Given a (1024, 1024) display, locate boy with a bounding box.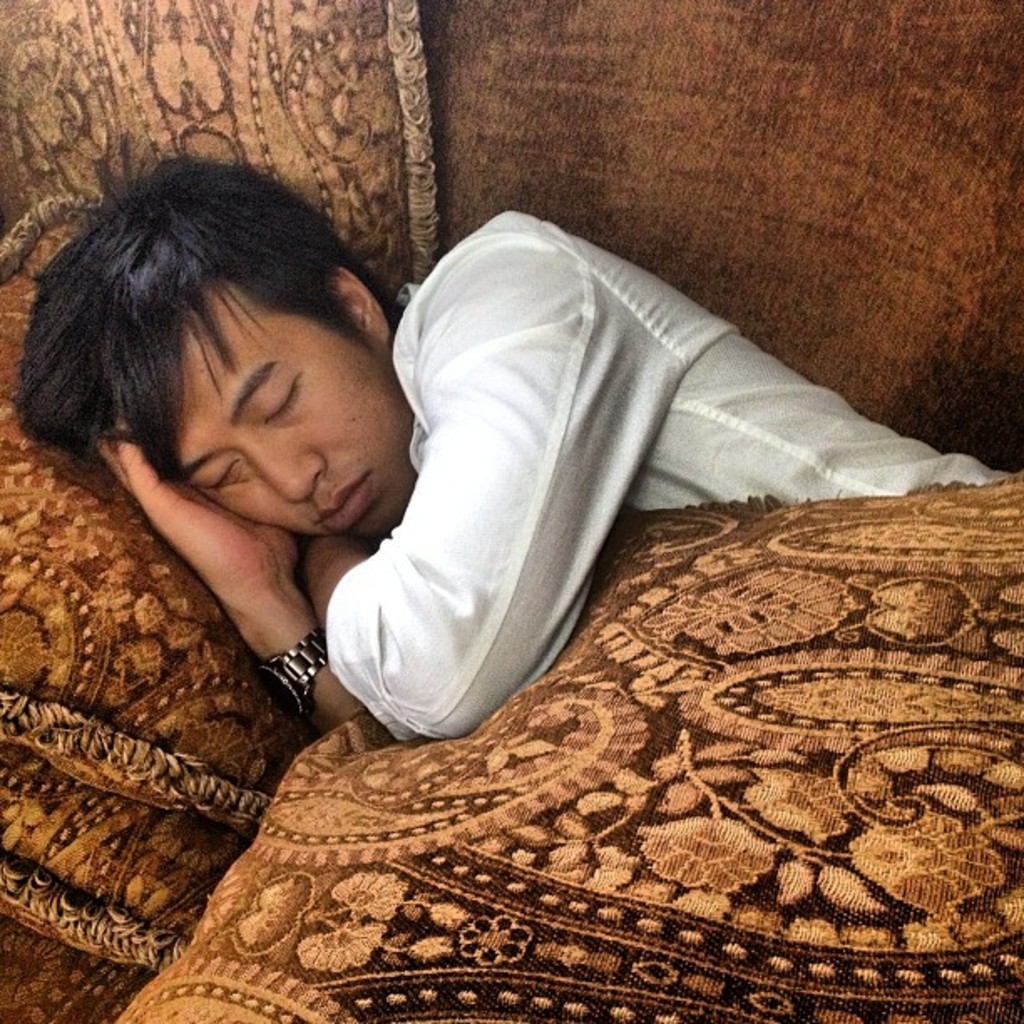
Located: Rect(15, 156, 1019, 746).
